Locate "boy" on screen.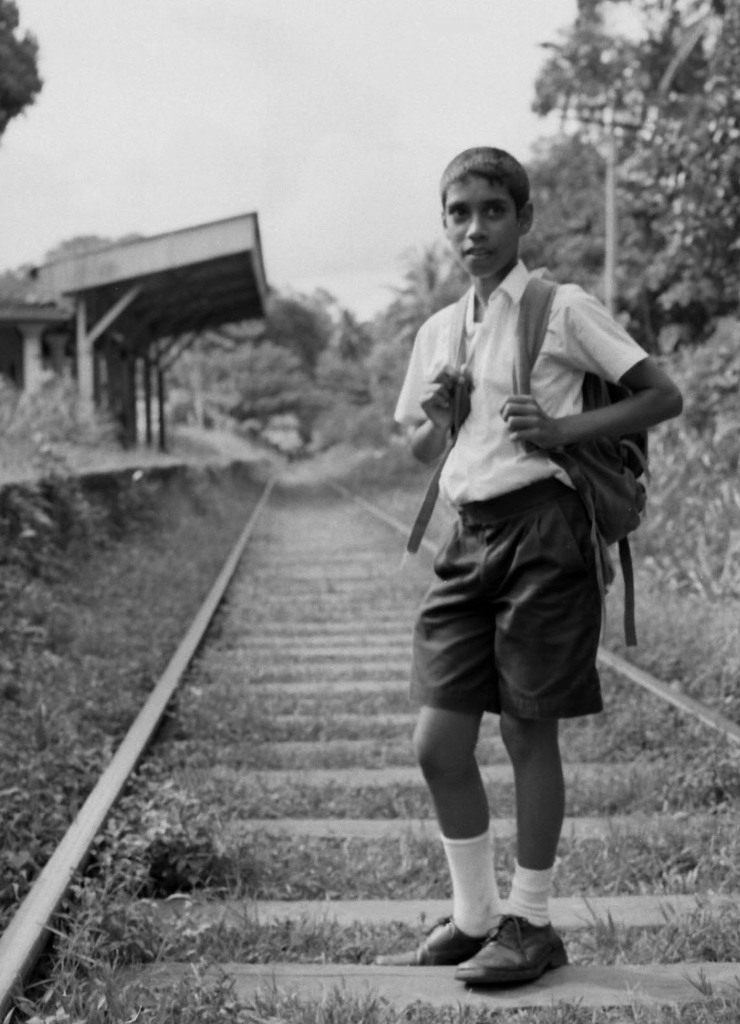
On screen at x1=367 y1=127 x2=678 y2=904.
